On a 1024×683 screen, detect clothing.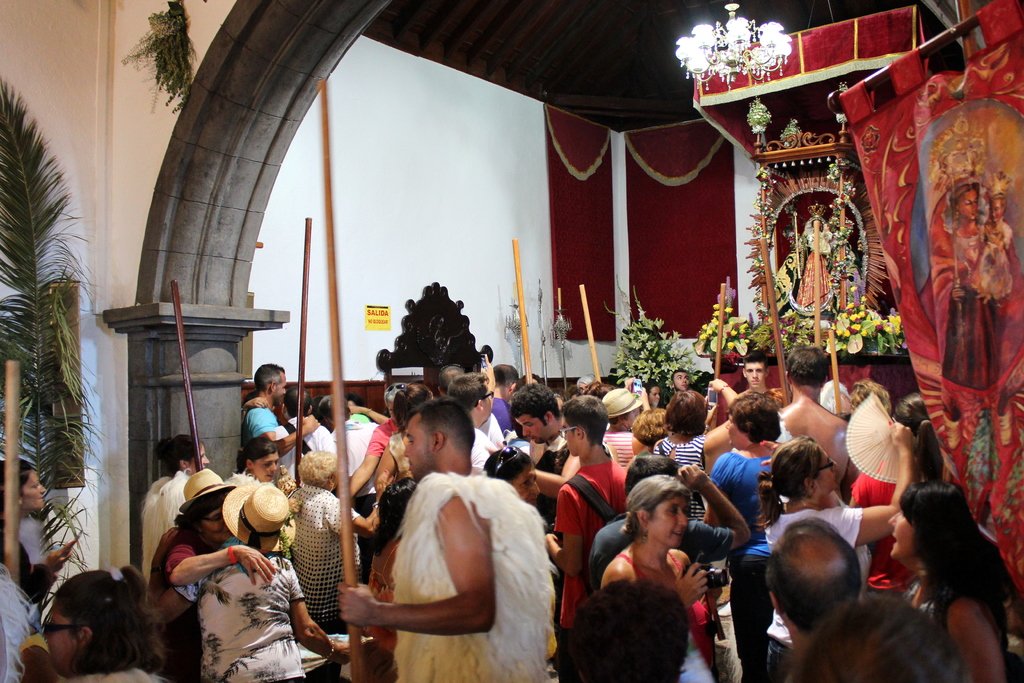
bbox=[981, 215, 1023, 384].
